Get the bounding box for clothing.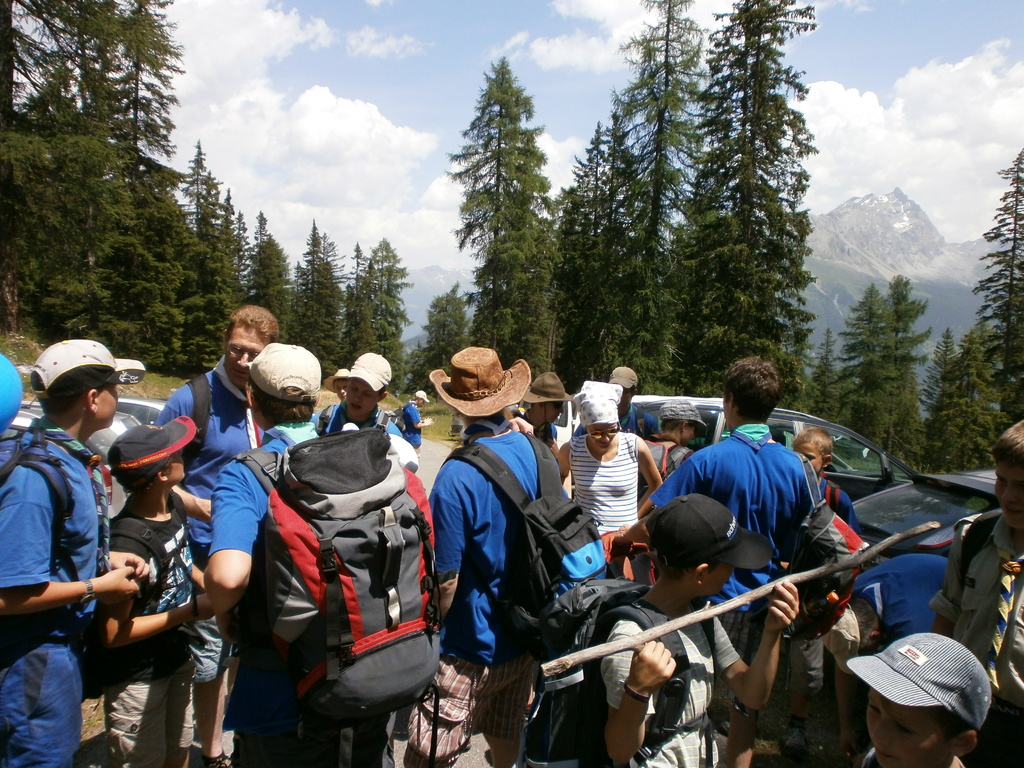
left=343, top=347, right=385, bottom=388.
